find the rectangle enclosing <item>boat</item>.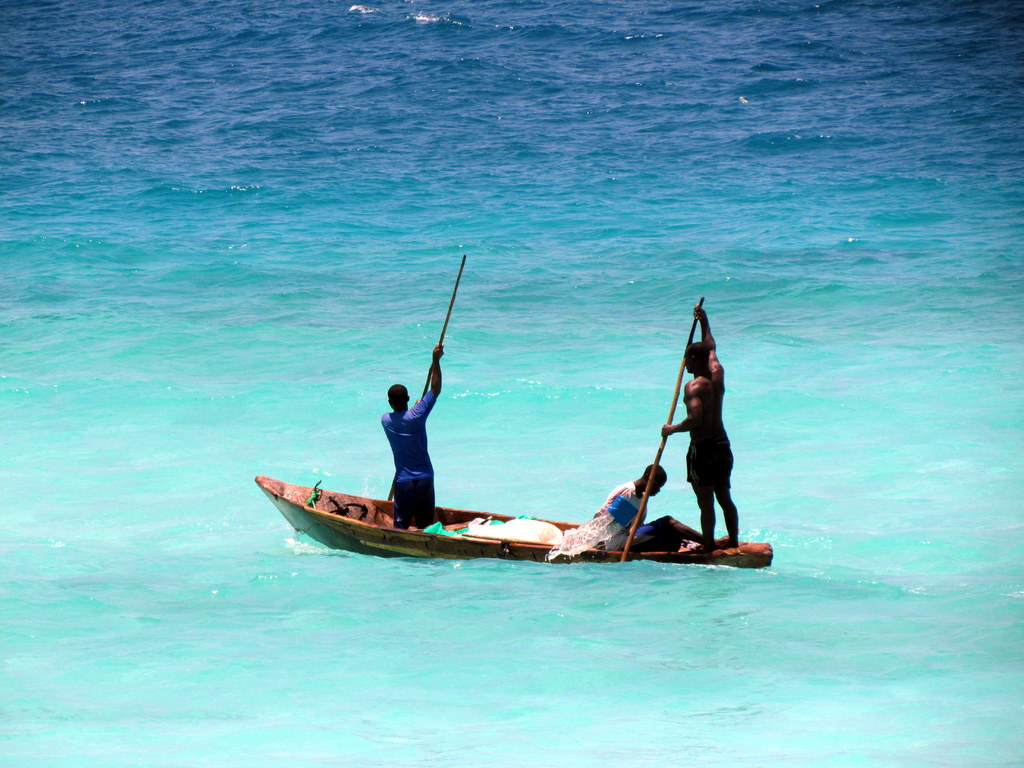
box=[232, 429, 705, 573].
